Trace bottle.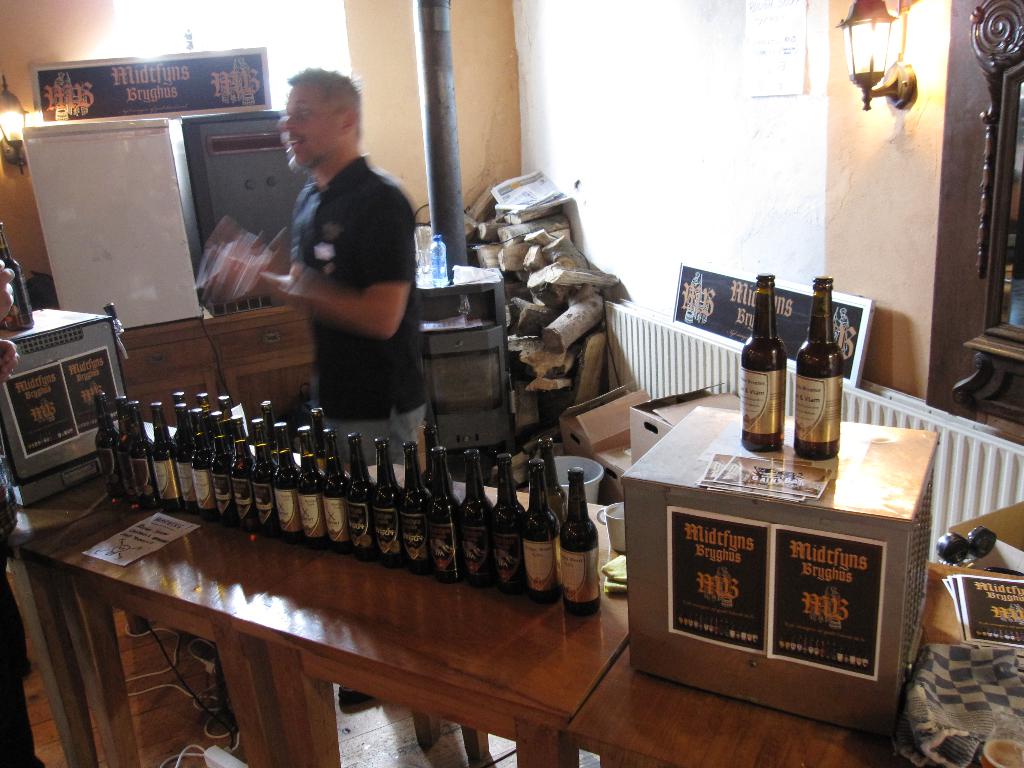
Traced to box(237, 415, 250, 444).
